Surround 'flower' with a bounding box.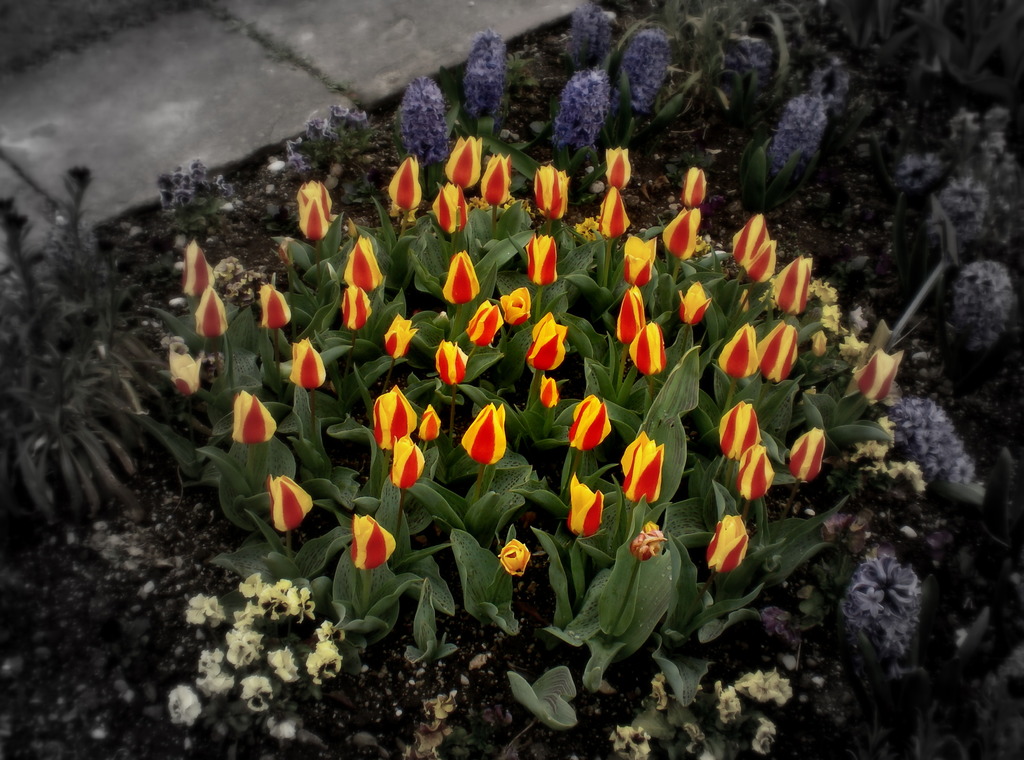
BBox(296, 174, 341, 243).
